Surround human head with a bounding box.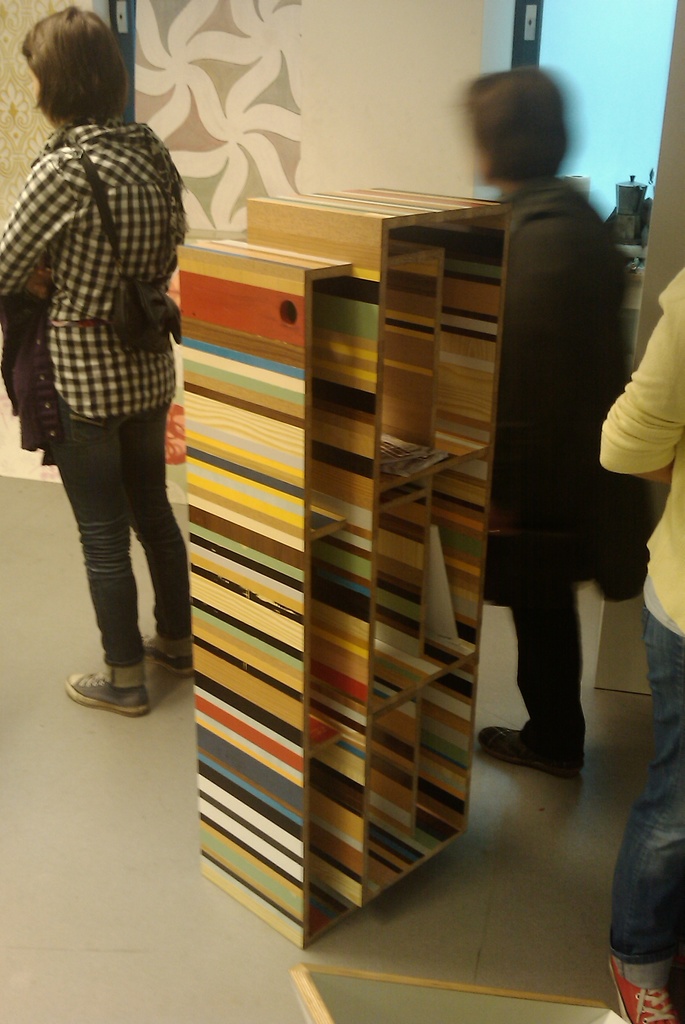
pyautogui.locateOnScreen(4, 0, 137, 130).
